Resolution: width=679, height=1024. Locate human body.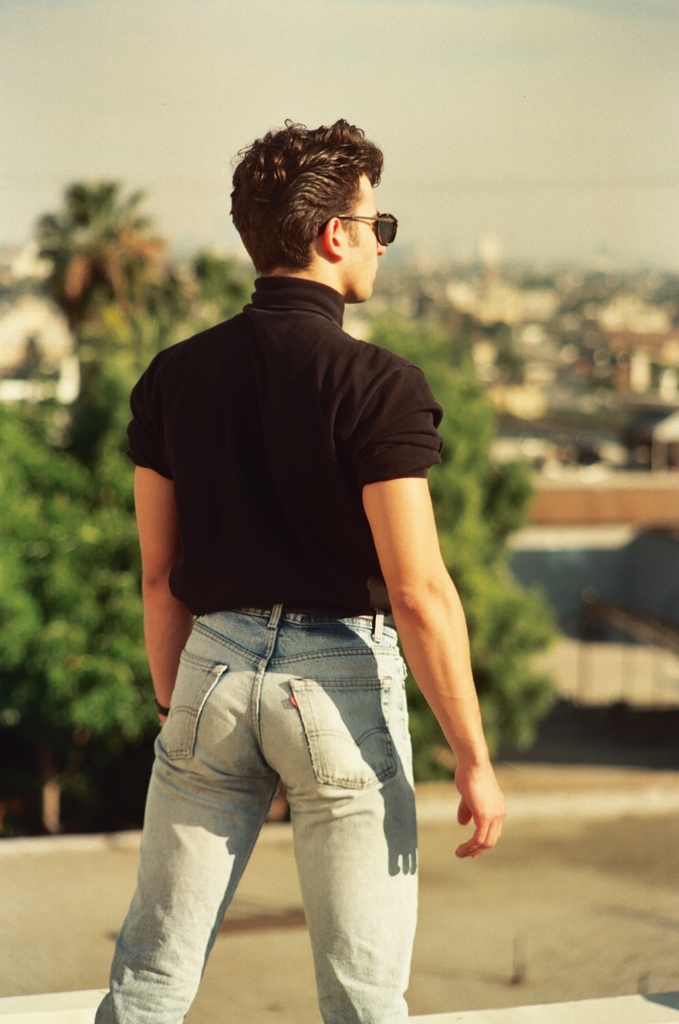
75,125,485,1023.
